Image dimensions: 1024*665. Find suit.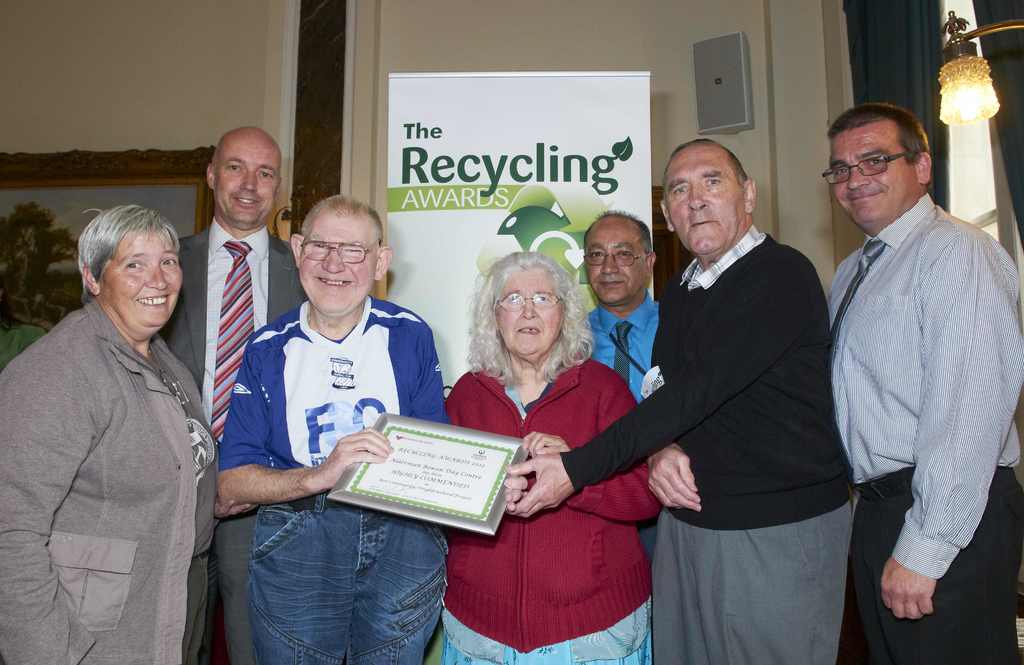
163, 230, 308, 663.
